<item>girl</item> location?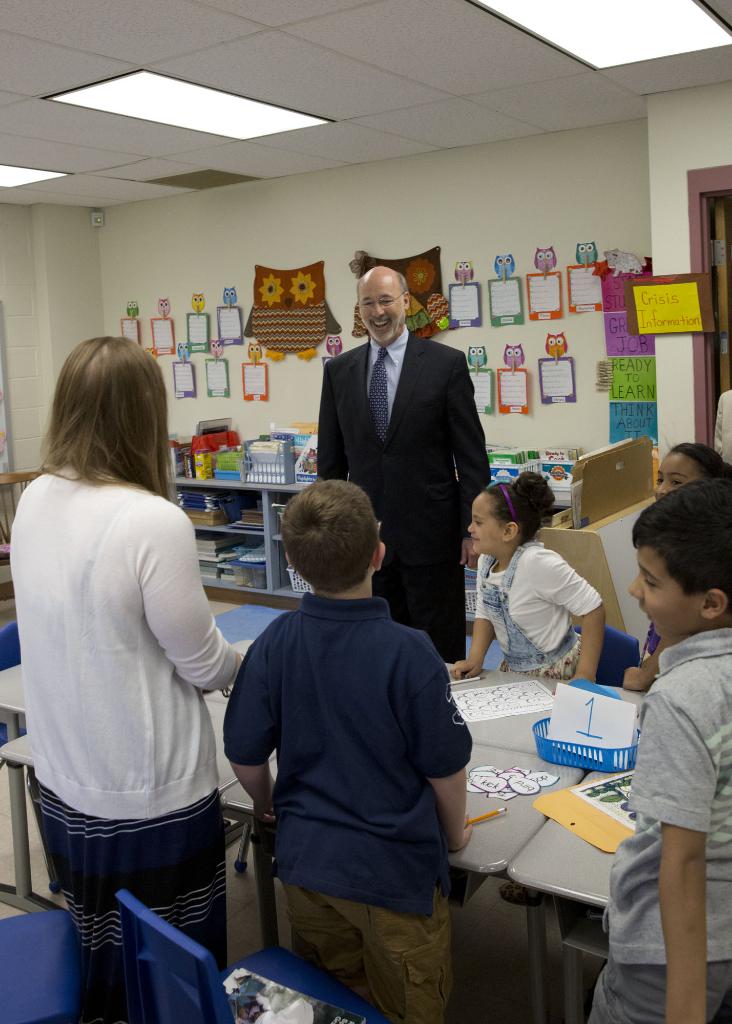
607,440,731,688
